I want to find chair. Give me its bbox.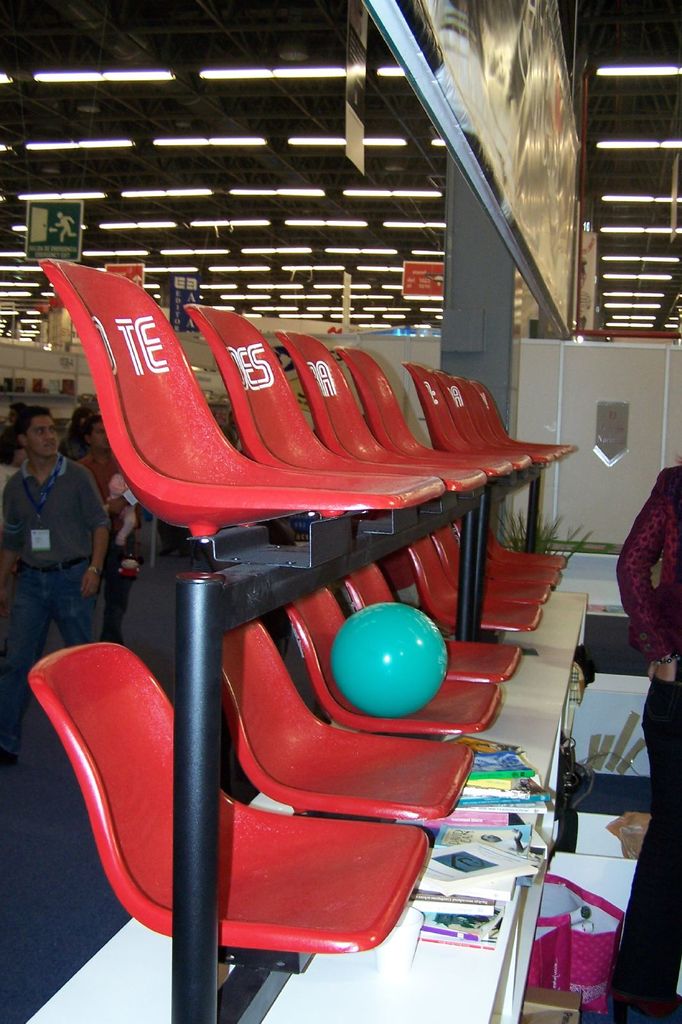
bbox=(402, 364, 555, 464).
